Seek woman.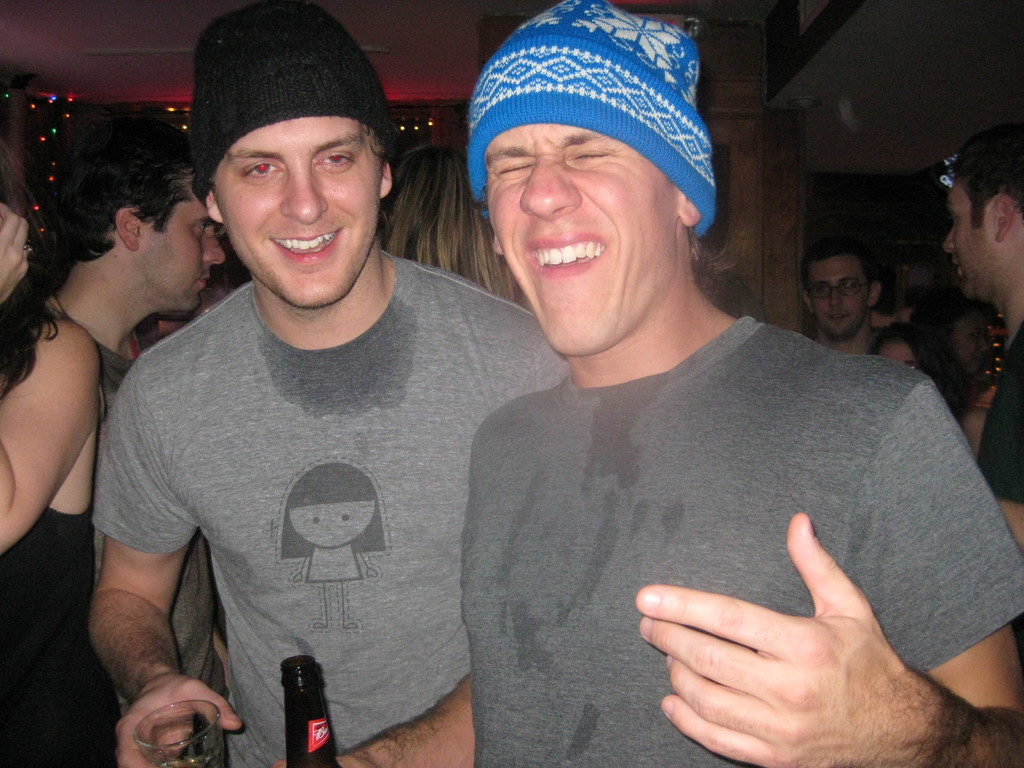
box(909, 285, 991, 458).
